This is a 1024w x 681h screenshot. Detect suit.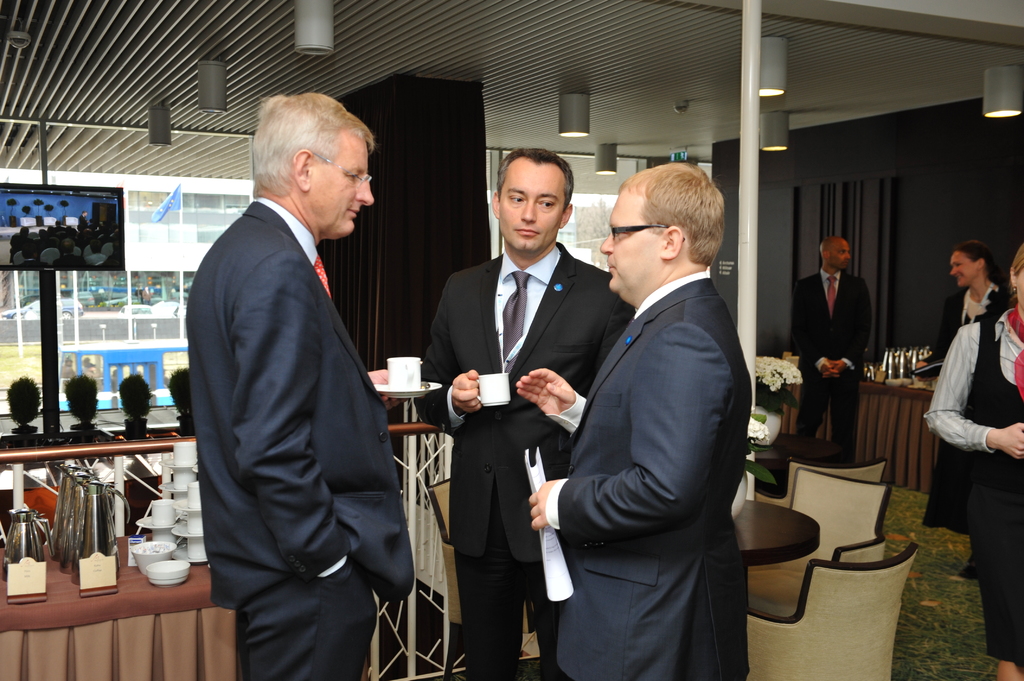
(left=536, top=175, right=787, bottom=668).
